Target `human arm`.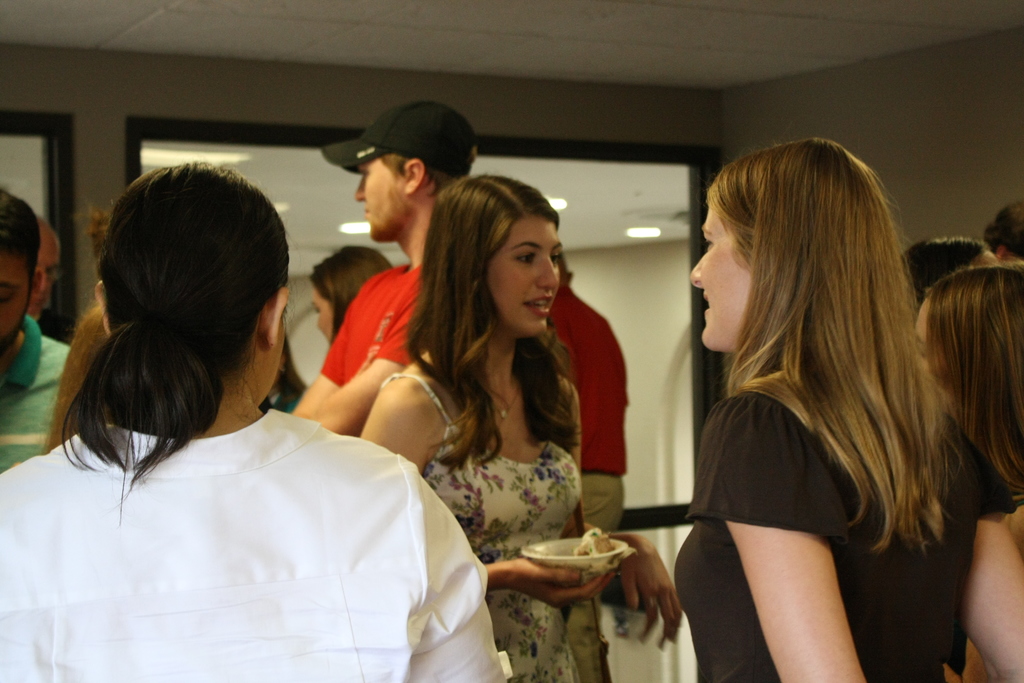
Target region: crop(961, 503, 1023, 682).
